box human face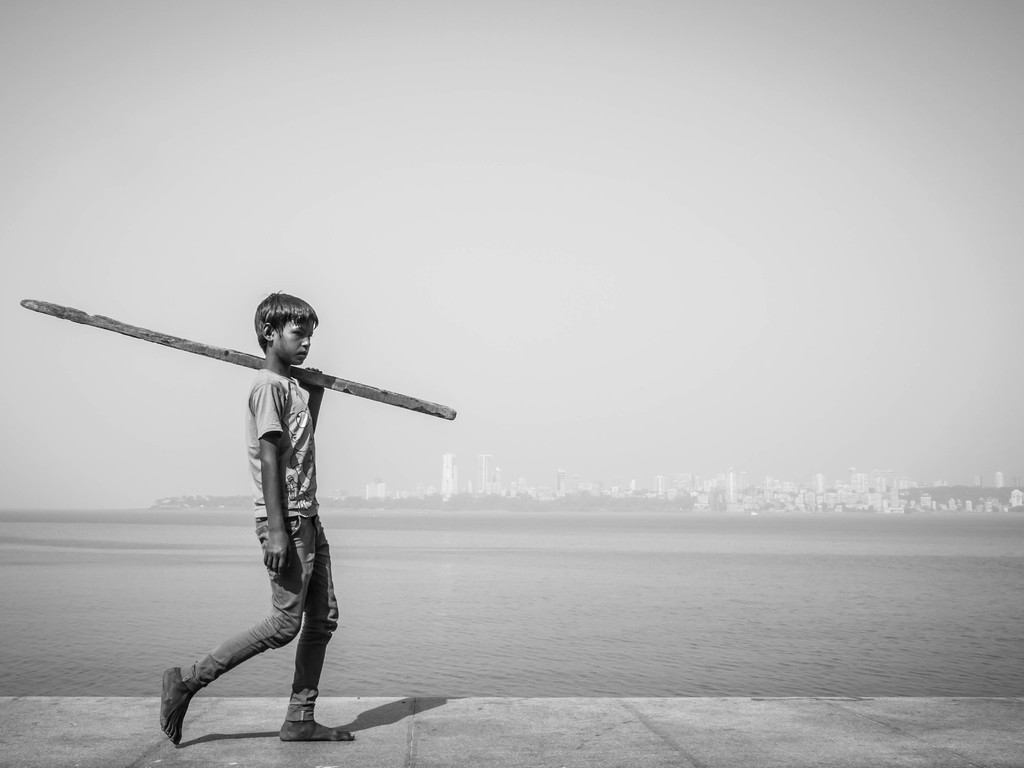
<bbox>269, 312, 314, 367</bbox>
